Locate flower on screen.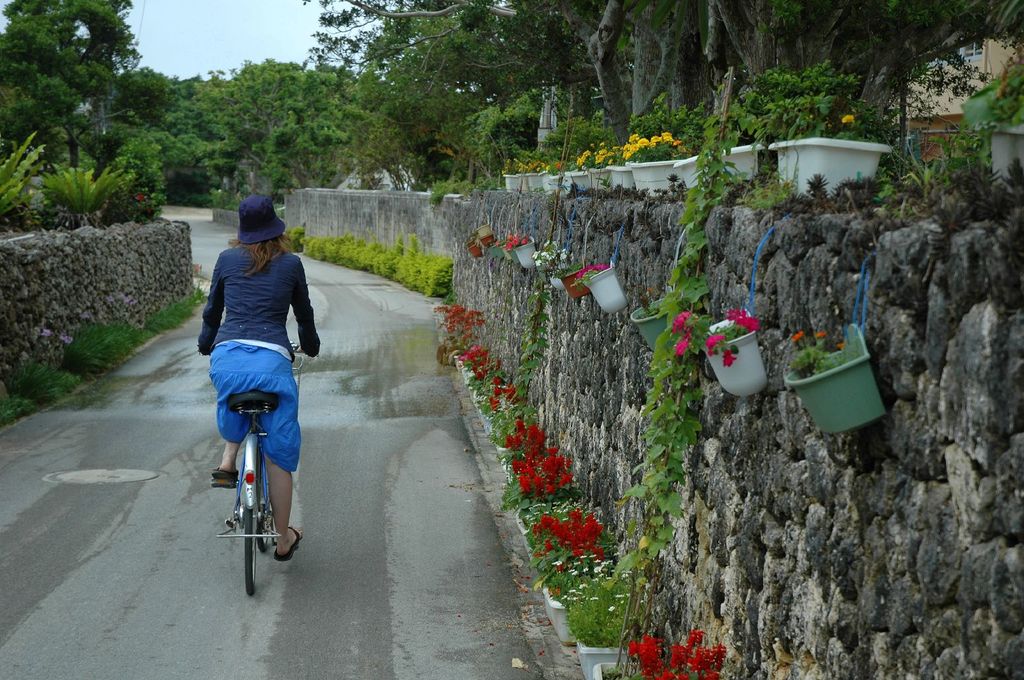
On screen at 702:332:723:354.
